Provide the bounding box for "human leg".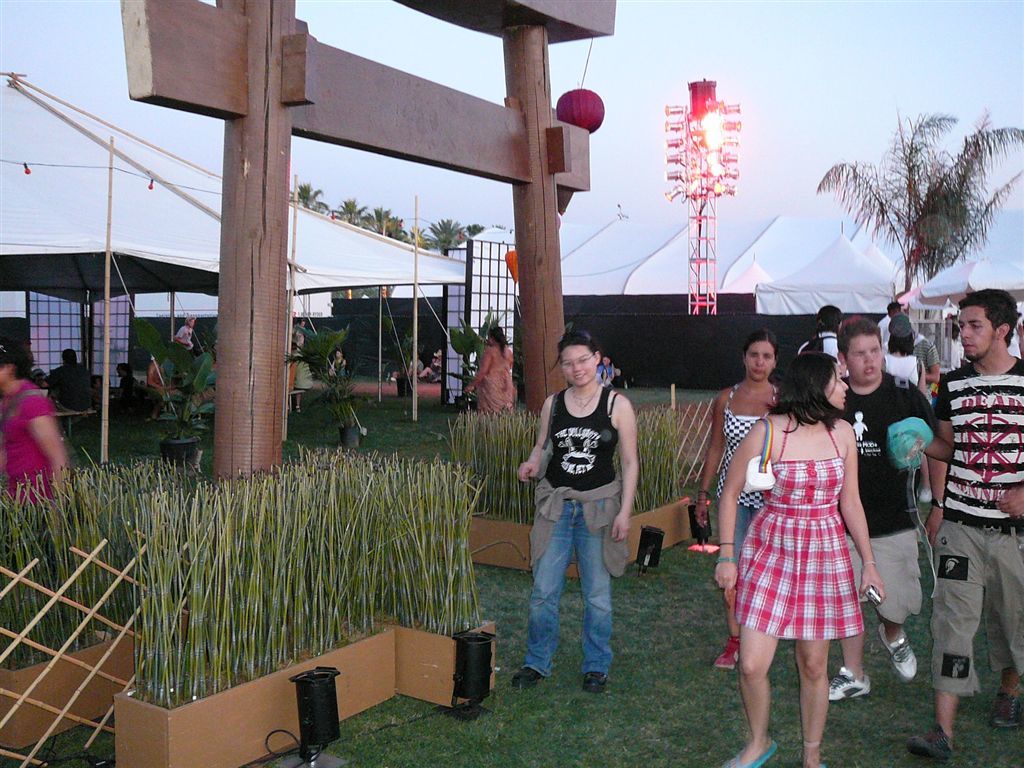
577/501/610/694.
